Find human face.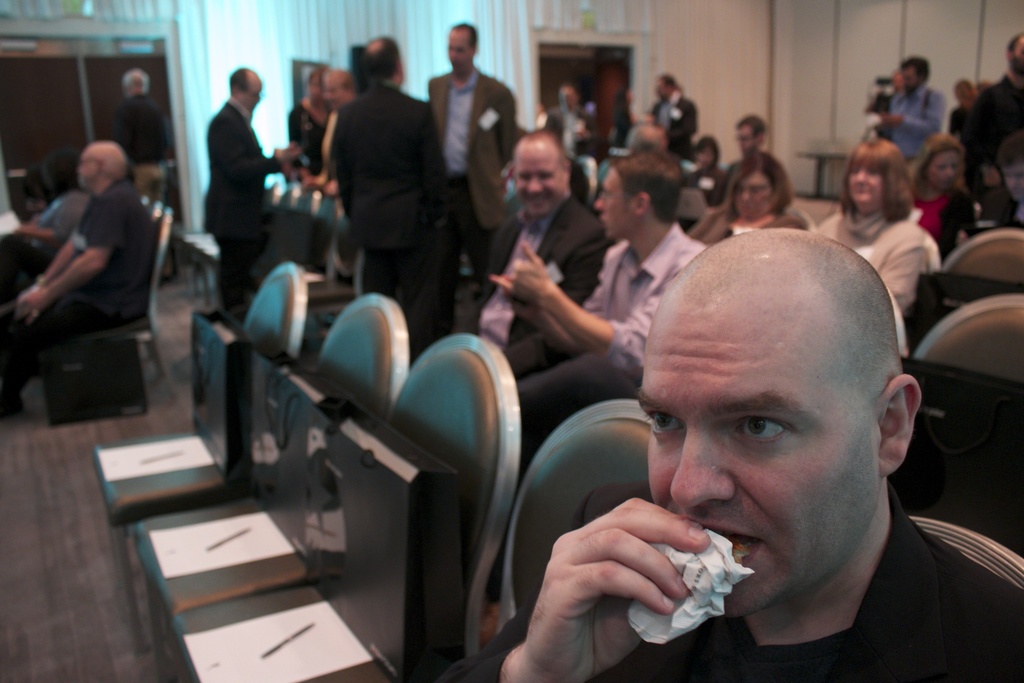
<bbox>852, 163, 880, 207</bbox>.
